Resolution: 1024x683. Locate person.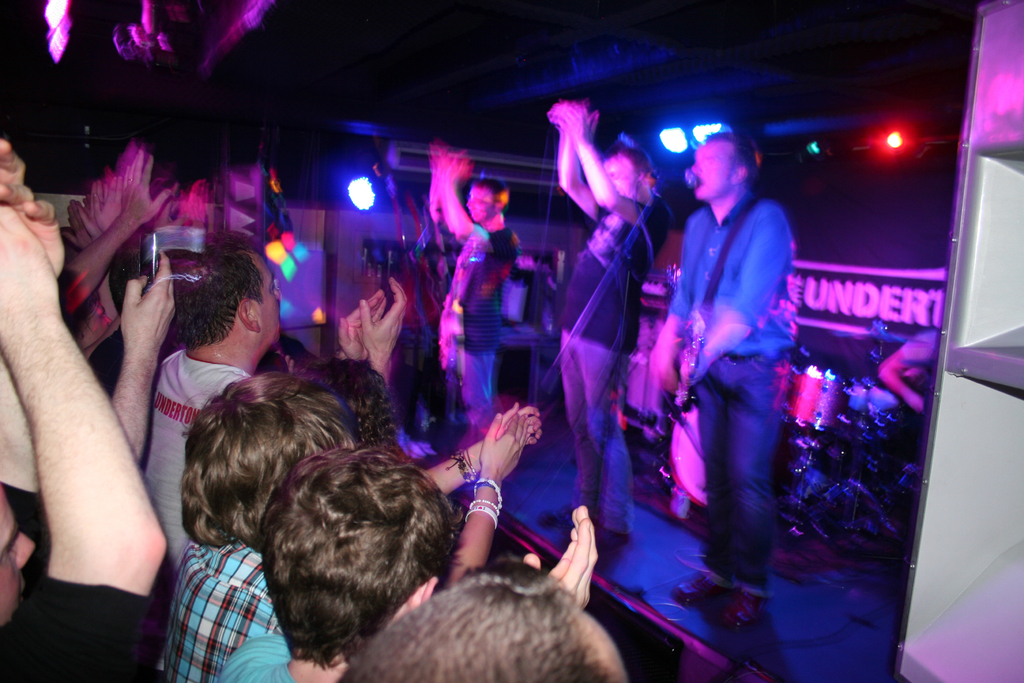
(left=653, top=102, right=819, bottom=639).
